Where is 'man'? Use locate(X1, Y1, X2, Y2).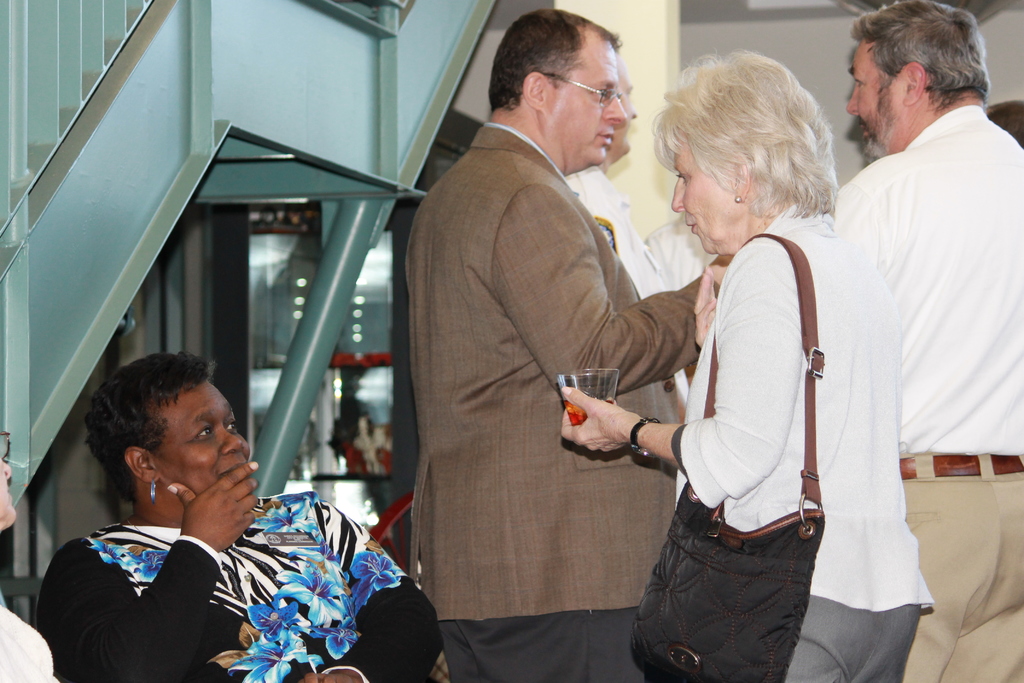
locate(837, 0, 1023, 682).
